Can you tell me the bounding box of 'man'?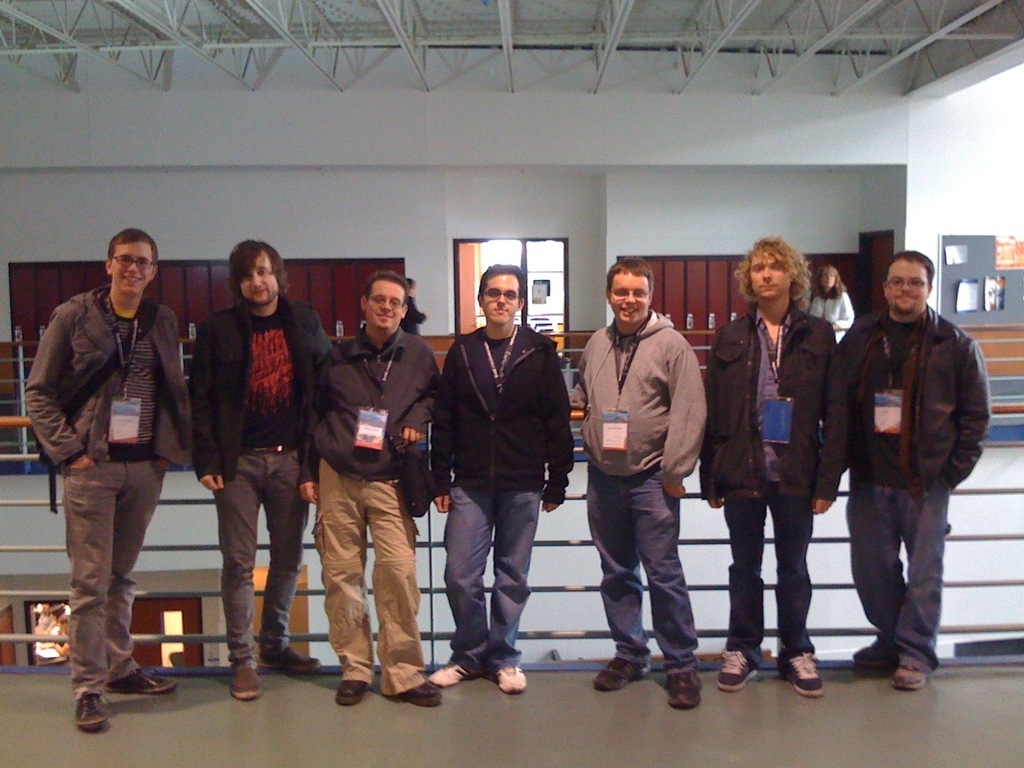
pyautogui.locateOnScreen(40, 191, 205, 754).
